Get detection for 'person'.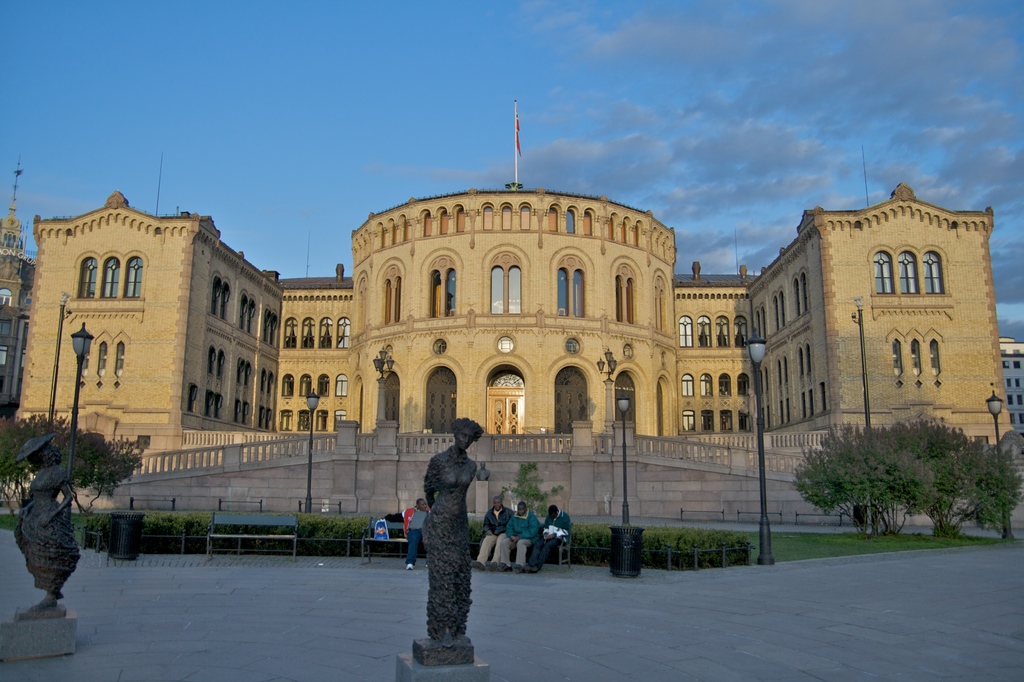
Detection: pyautogui.locateOnScreen(412, 413, 486, 657).
